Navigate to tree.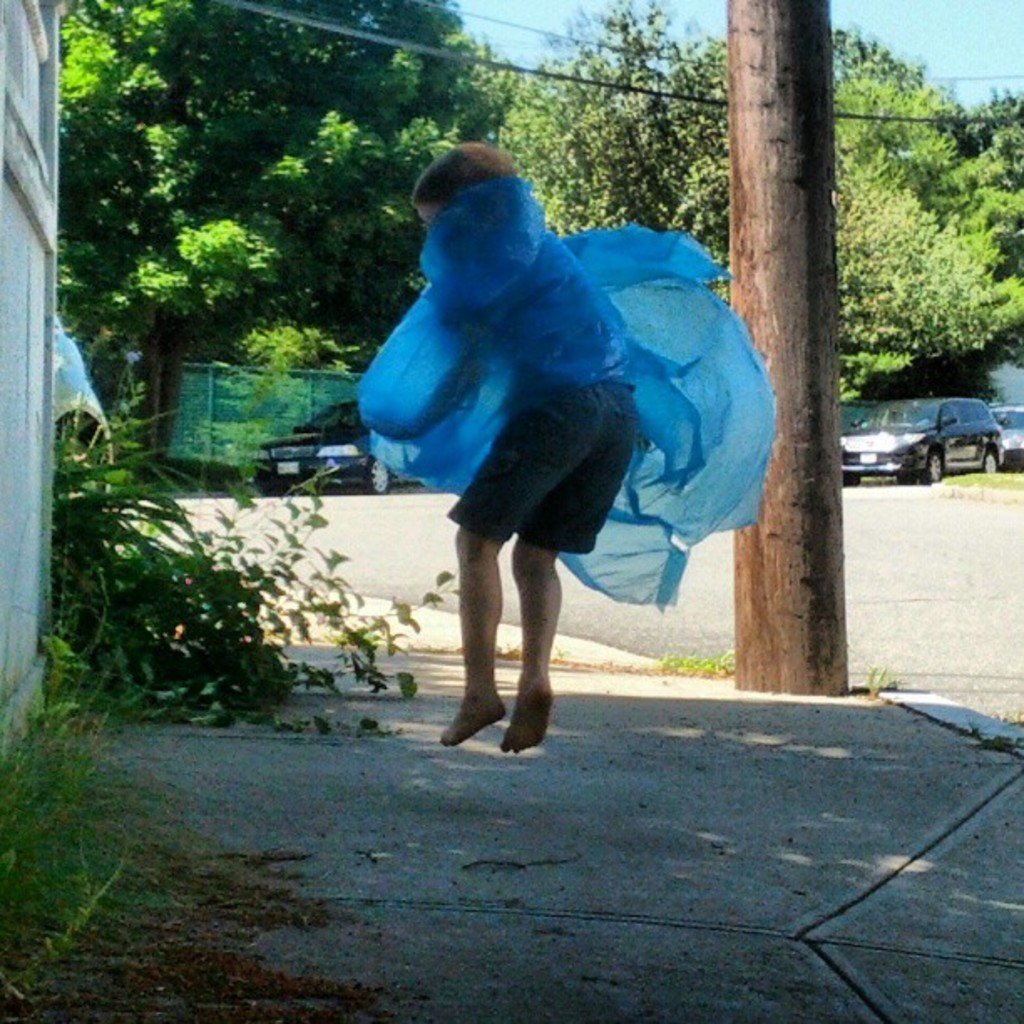
Navigation target: (left=838, top=60, right=1022, bottom=333).
